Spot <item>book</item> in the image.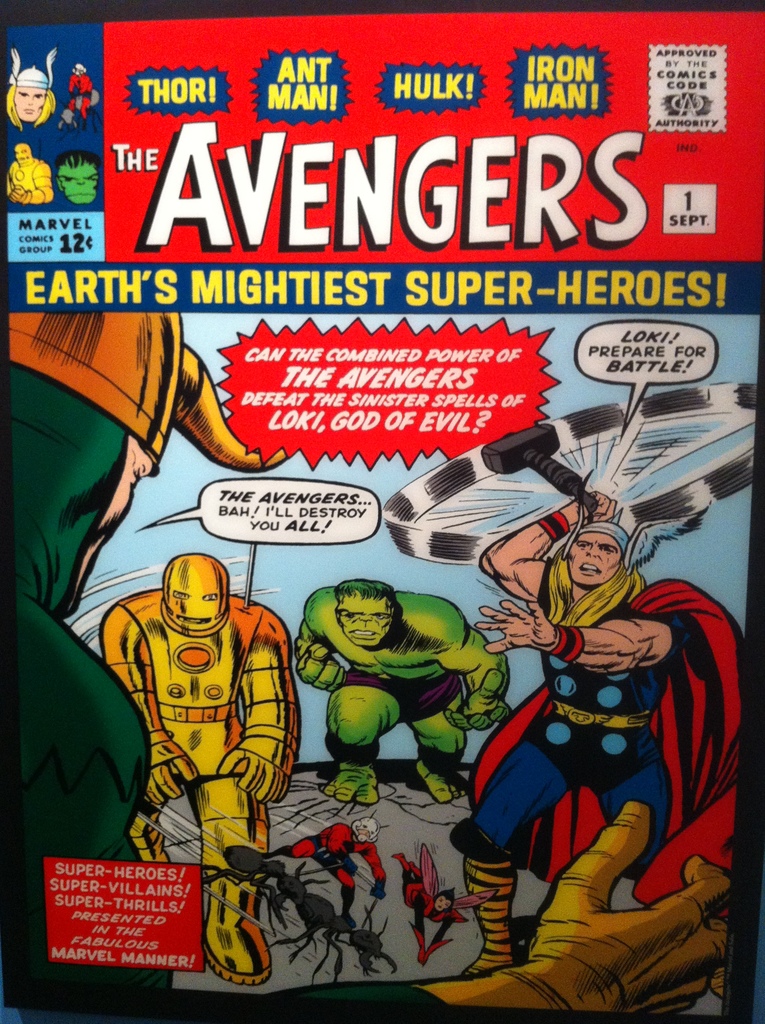
<item>book</item> found at bbox=[0, 8, 764, 1023].
